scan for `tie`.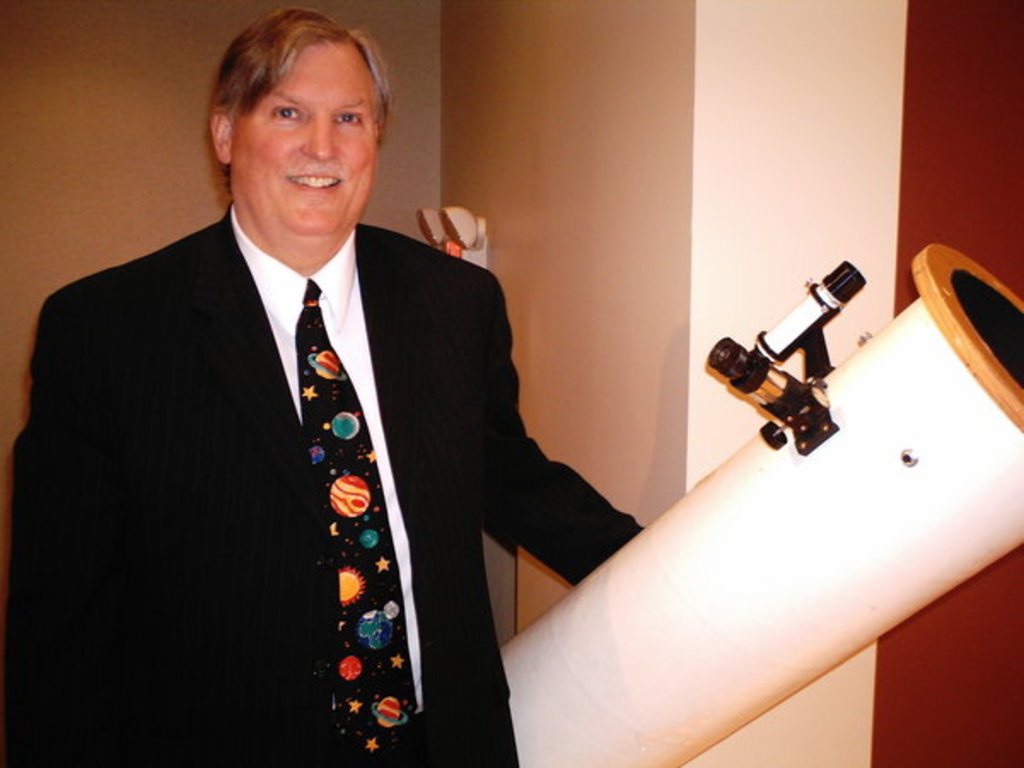
Scan result: (302,285,408,766).
